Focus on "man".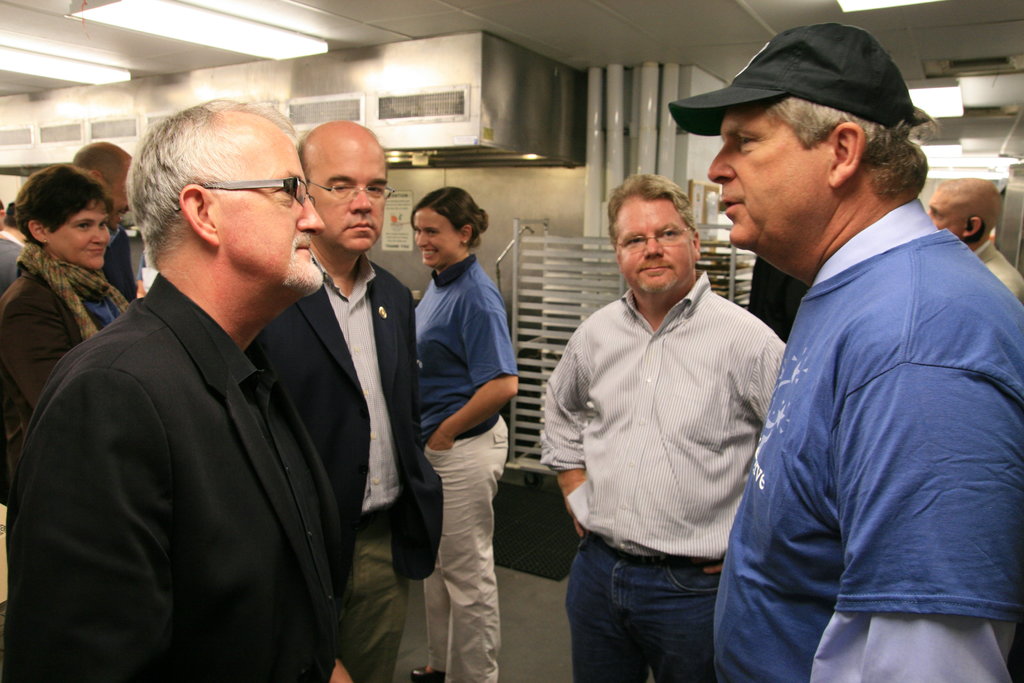
Focused at [703,32,1023,682].
